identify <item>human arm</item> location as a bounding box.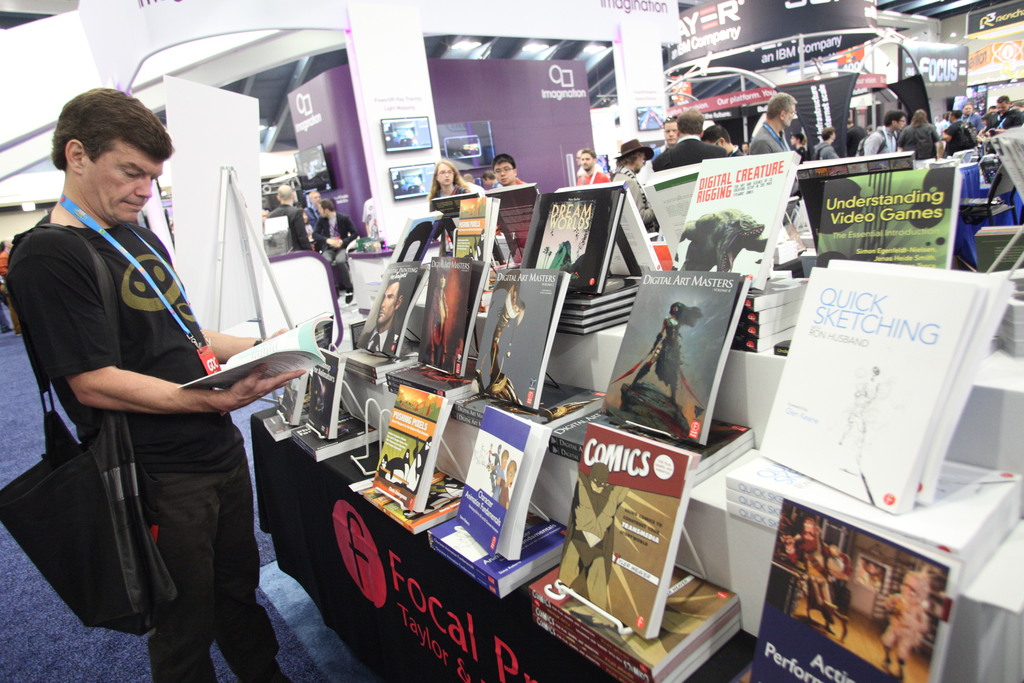
x1=860 y1=131 x2=881 y2=156.
